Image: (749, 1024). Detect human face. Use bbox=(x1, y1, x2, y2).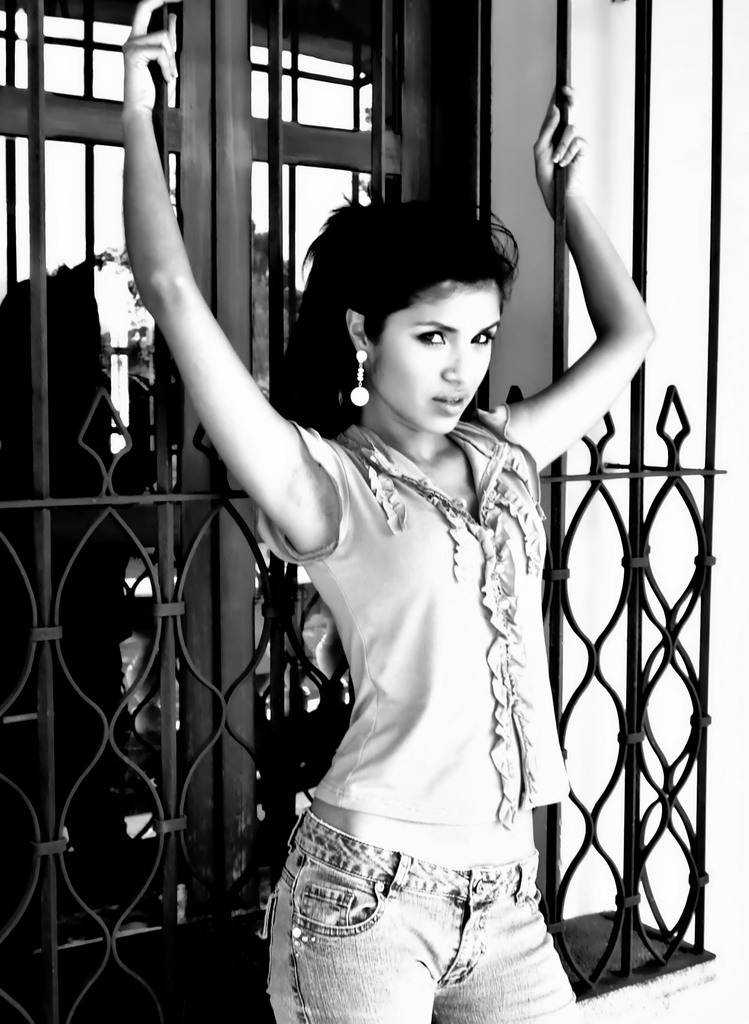
bbox=(376, 271, 504, 433).
